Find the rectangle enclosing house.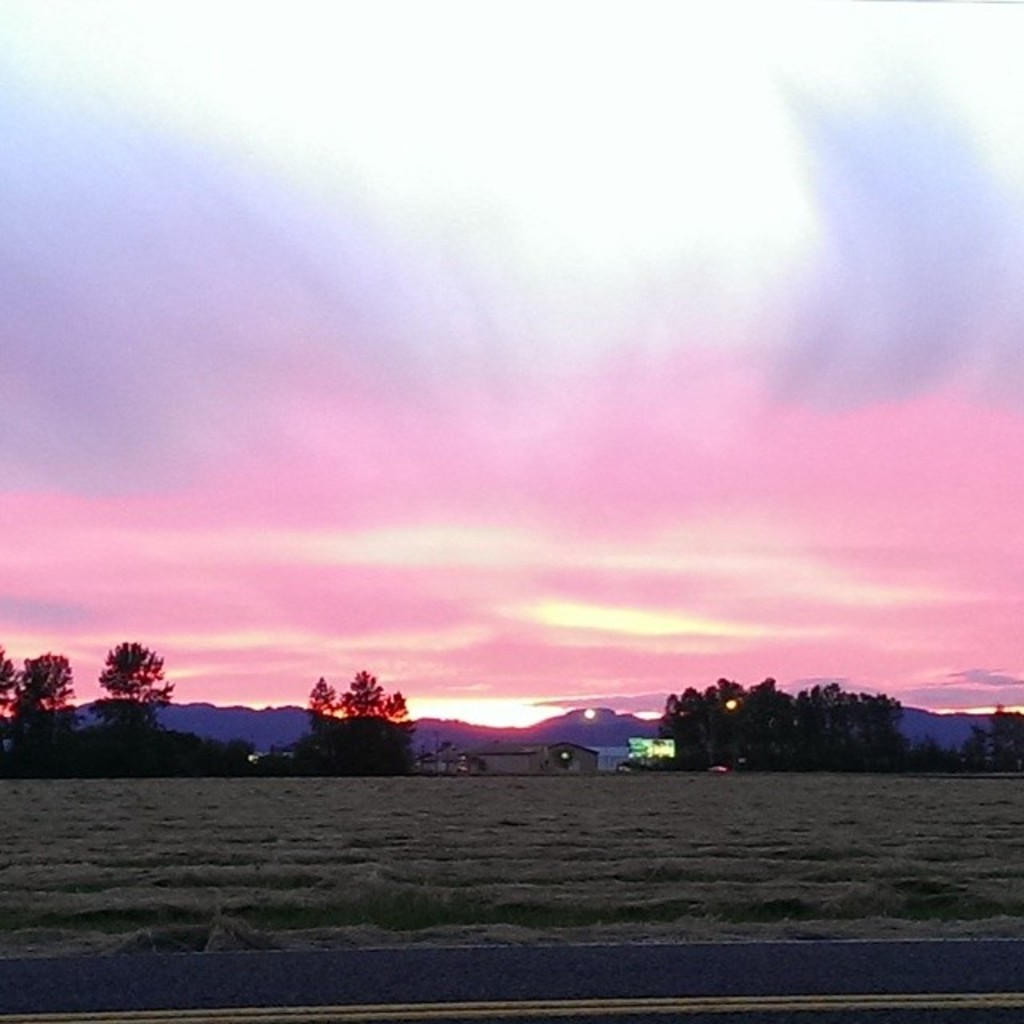
[left=424, top=739, right=598, bottom=779].
